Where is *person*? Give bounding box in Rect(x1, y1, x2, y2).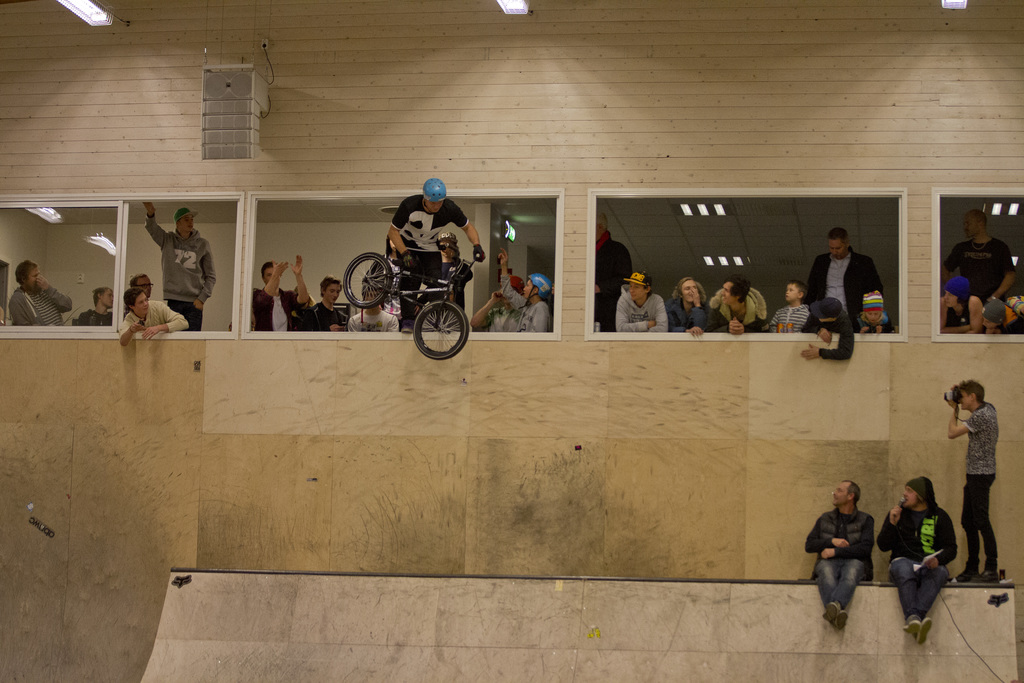
Rect(617, 272, 676, 336).
